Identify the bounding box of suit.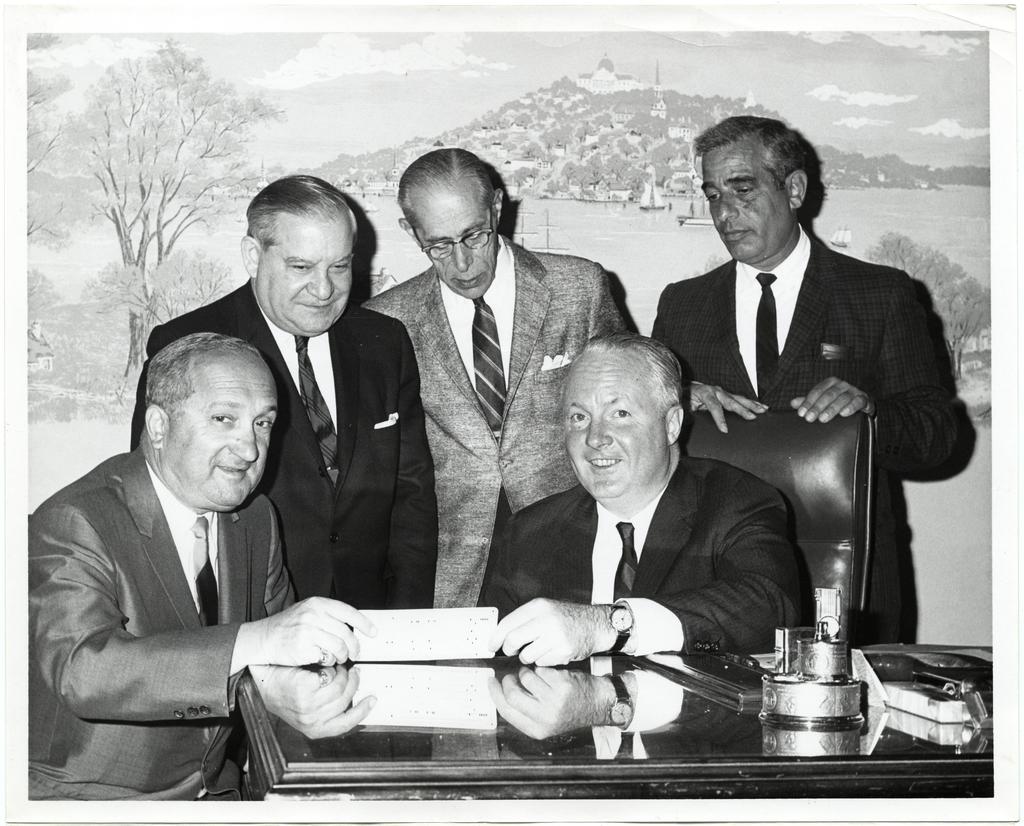
crop(16, 443, 299, 805).
